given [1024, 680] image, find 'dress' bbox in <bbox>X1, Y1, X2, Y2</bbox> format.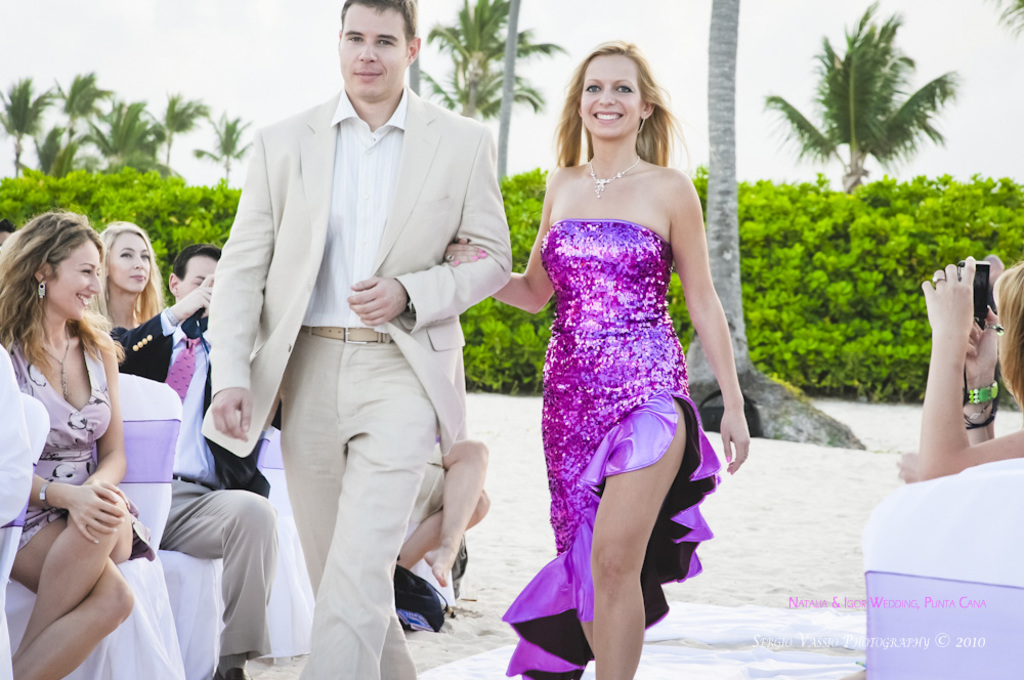
<bbox>6, 331, 114, 553</bbox>.
